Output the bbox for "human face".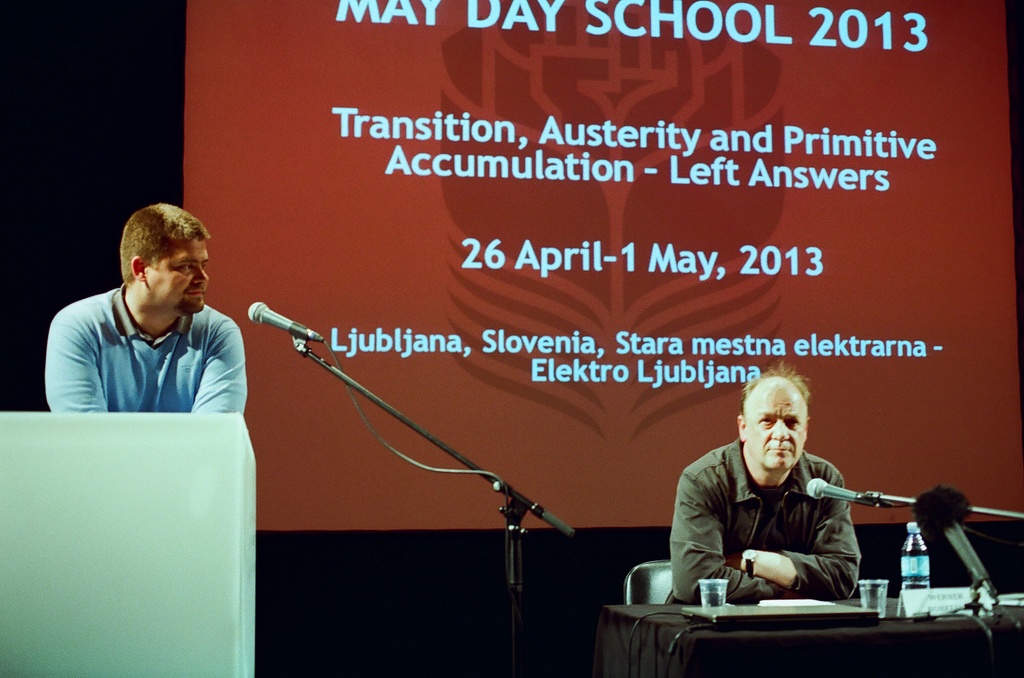
locate(748, 381, 806, 470).
